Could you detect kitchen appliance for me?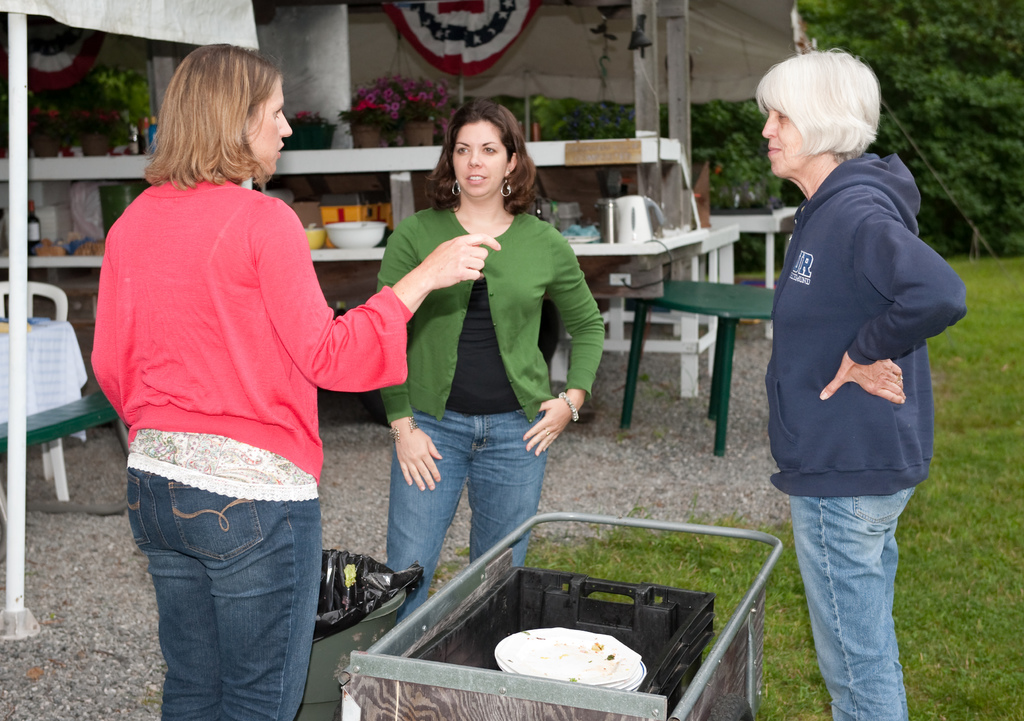
Detection result: 125,117,150,149.
